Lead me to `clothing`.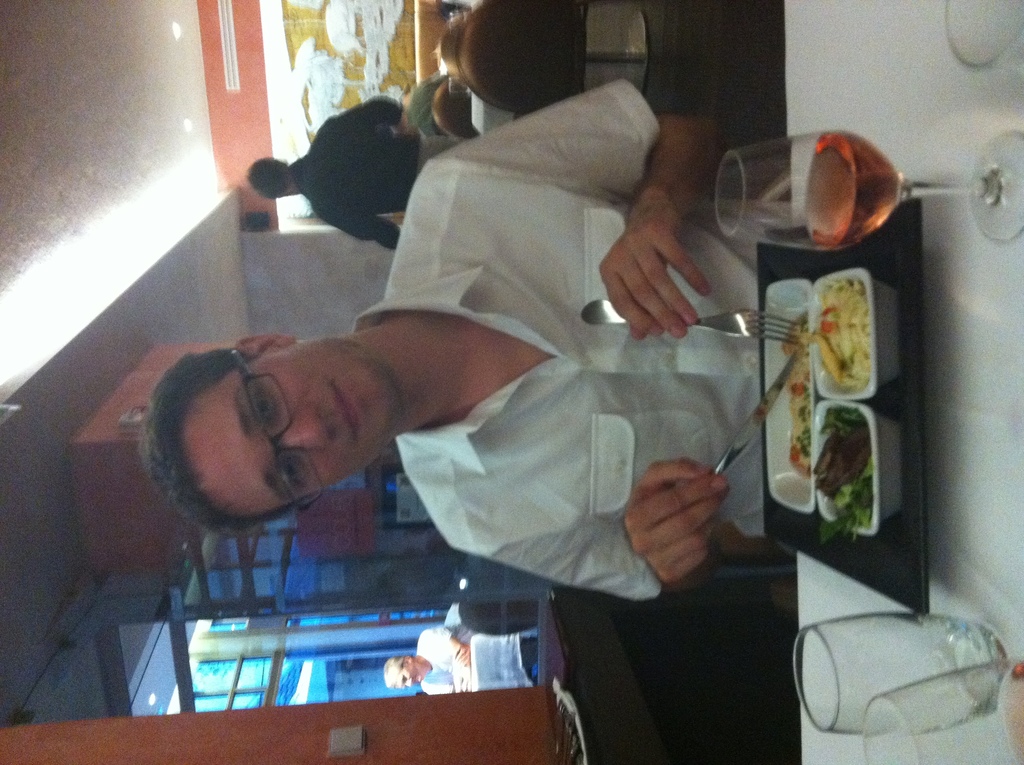
Lead to rect(289, 97, 461, 252).
